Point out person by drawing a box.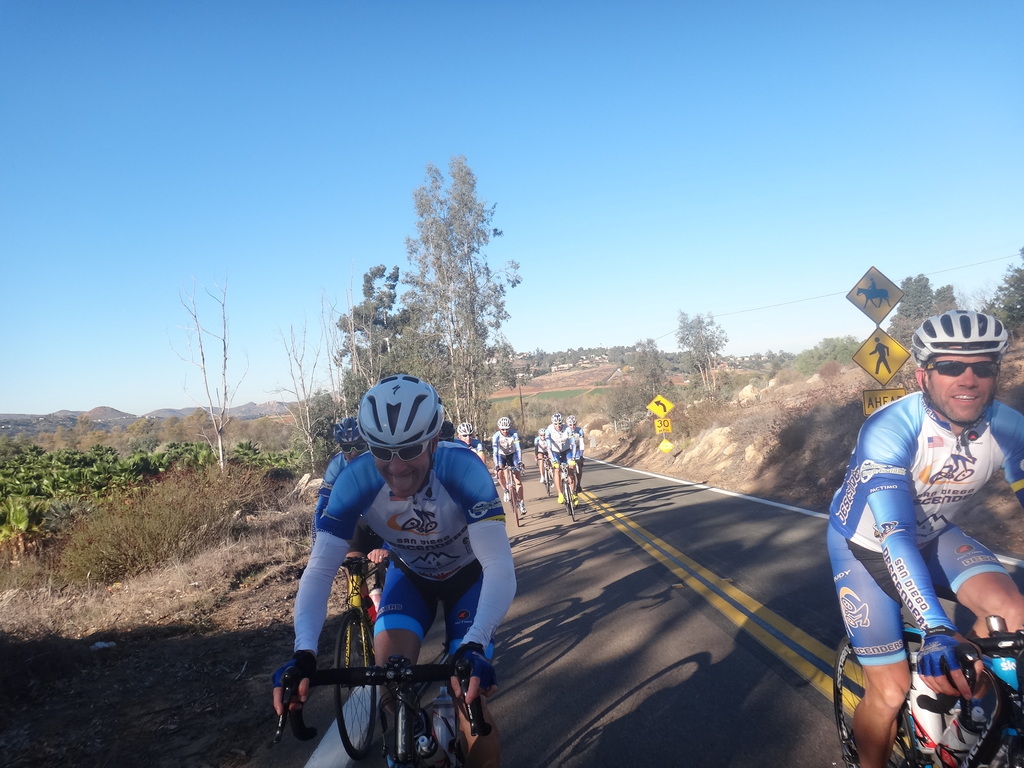
select_region(492, 415, 527, 515).
